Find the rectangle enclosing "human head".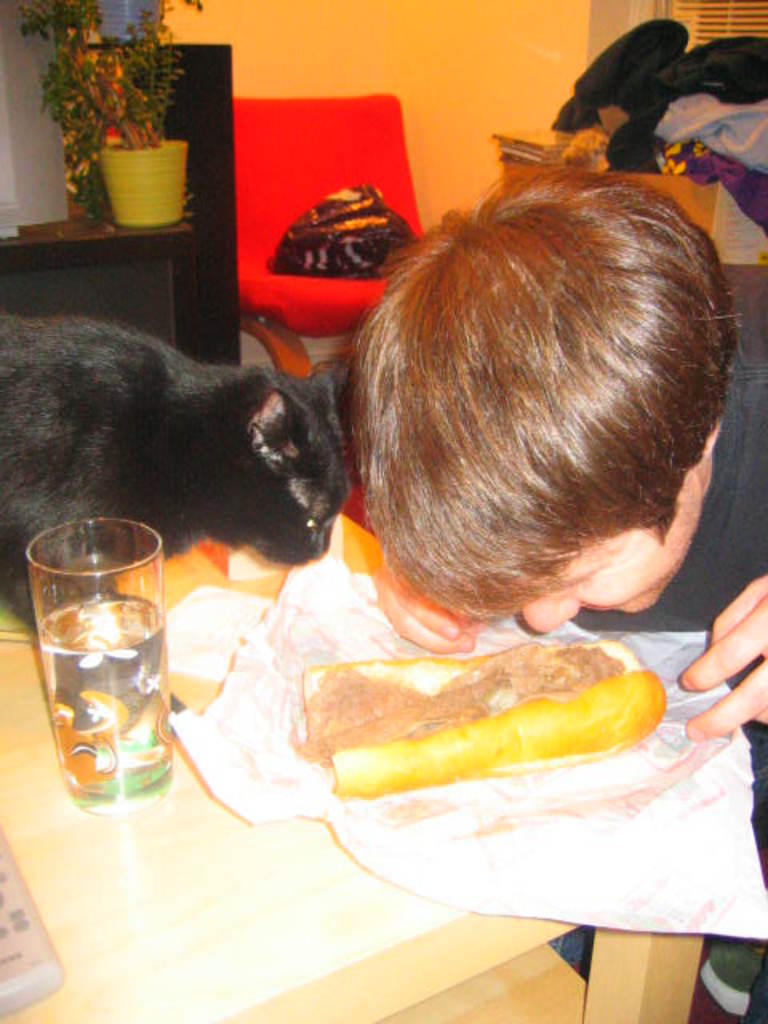
<bbox>294, 165, 738, 650</bbox>.
